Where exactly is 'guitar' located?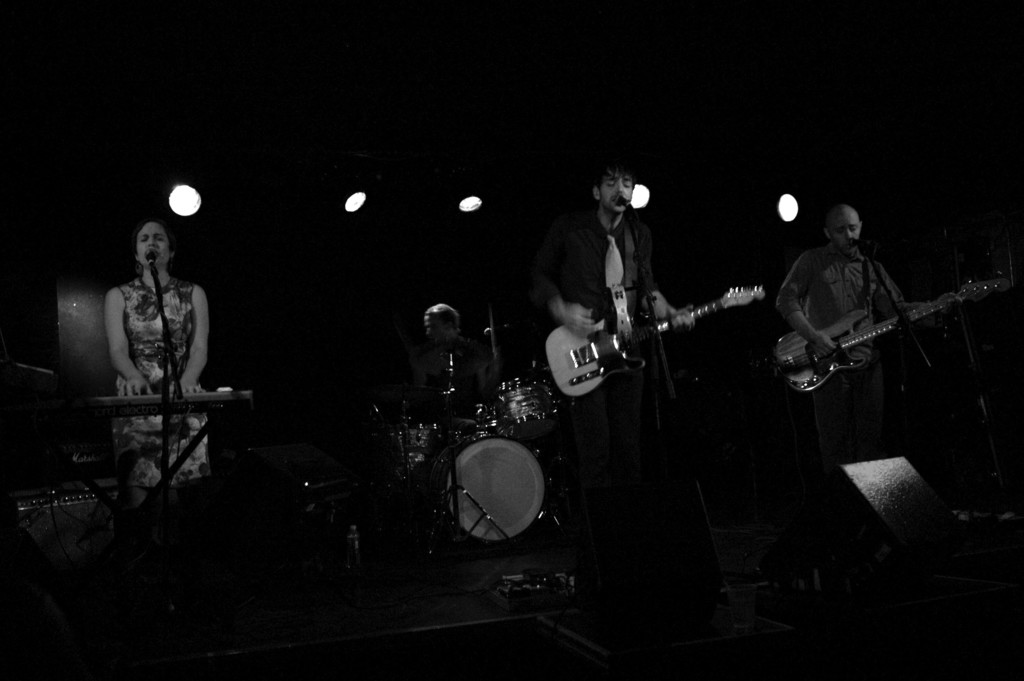
Its bounding box is left=769, top=254, right=1021, bottom=386.
